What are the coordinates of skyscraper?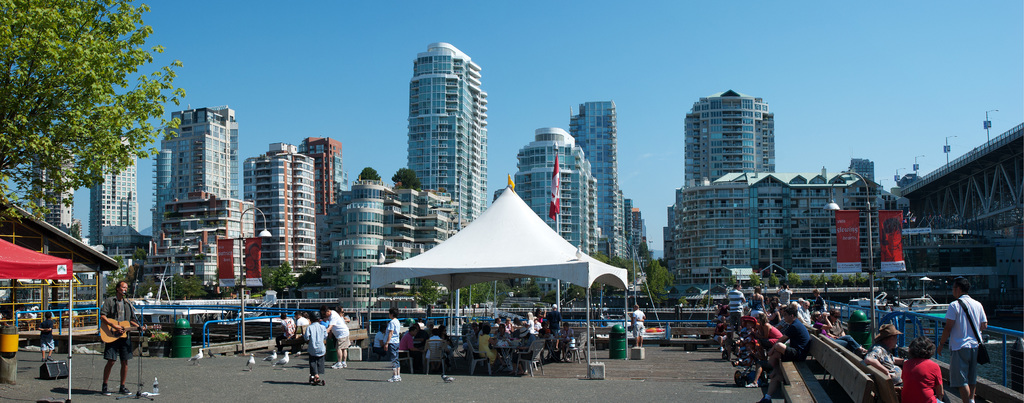
849:160:873:181.
